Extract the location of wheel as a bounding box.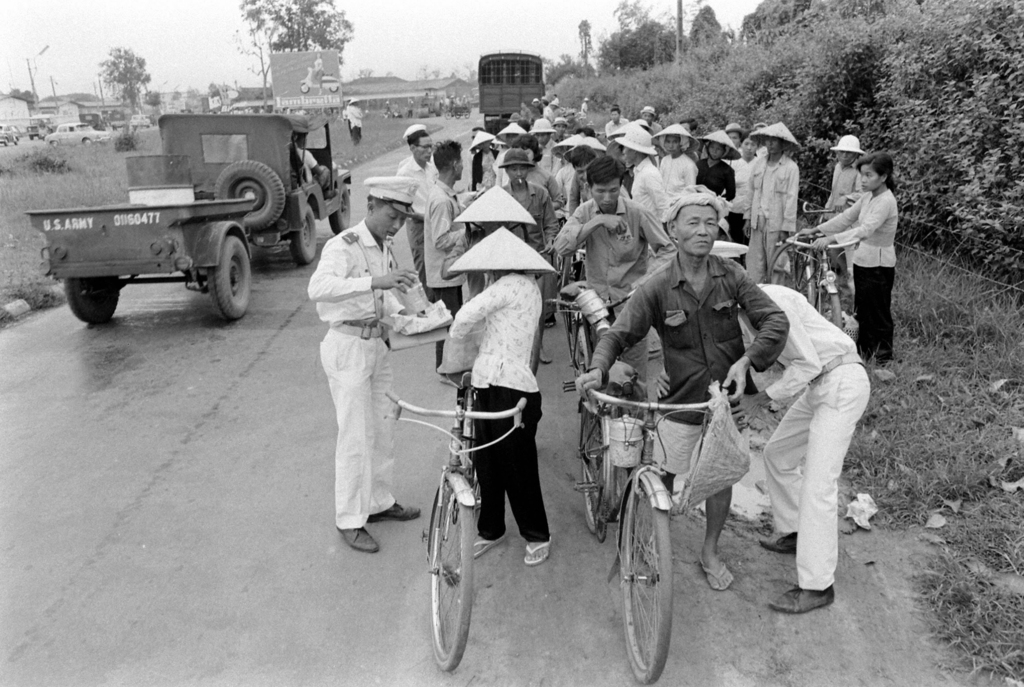
l=65, t=275, r=120, b=321.
